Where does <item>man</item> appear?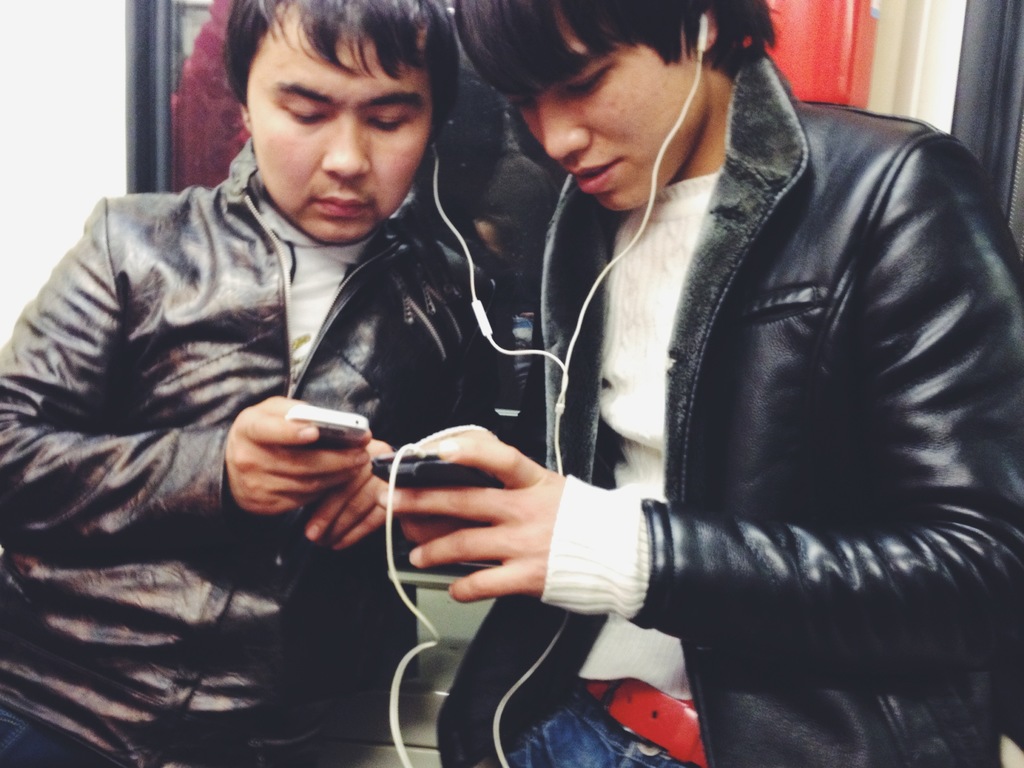
Appears at <bbox>0, 0, 503, 767</bbox>.
